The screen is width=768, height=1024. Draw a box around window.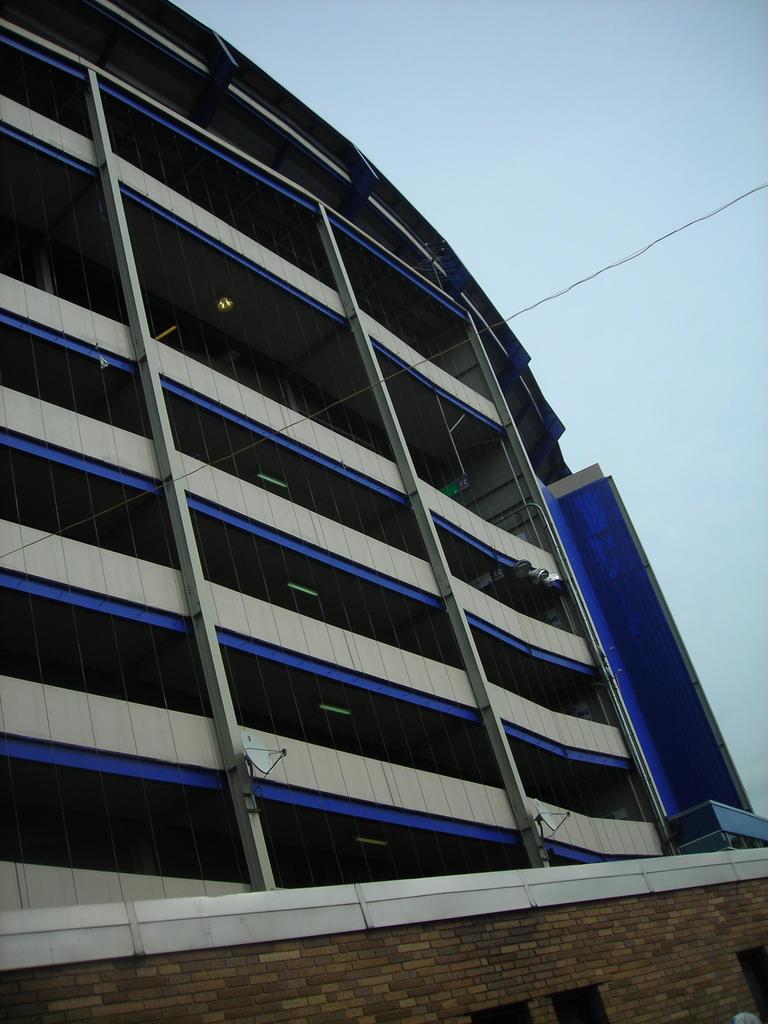
(x1=214, y1=627, x2=511, y2=793).
